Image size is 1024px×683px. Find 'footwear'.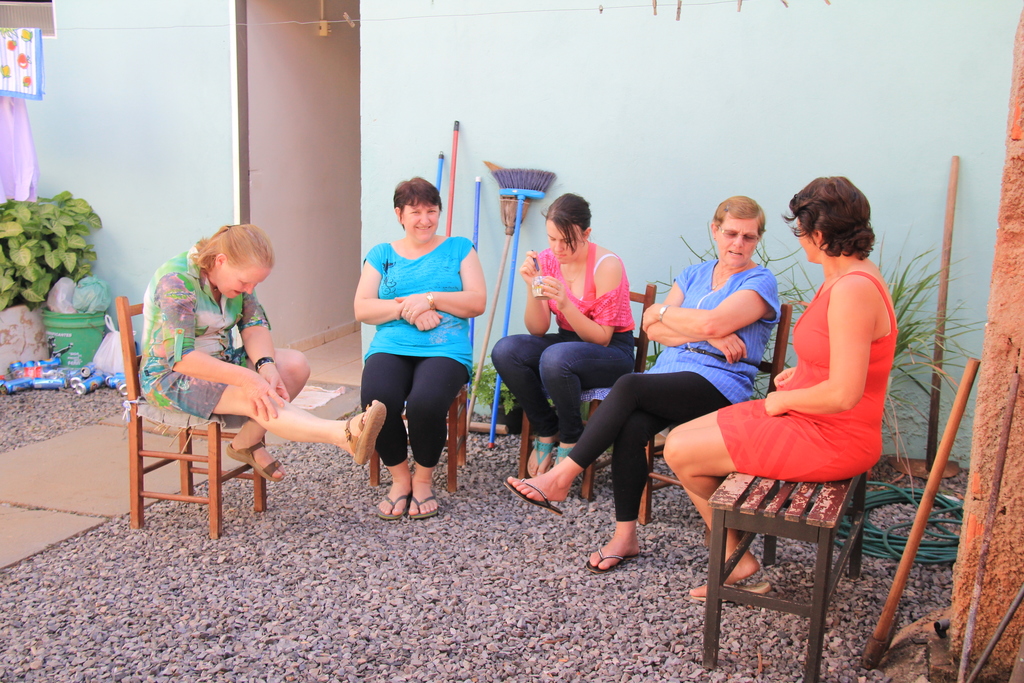
box=[578, 530, 643, 572].
